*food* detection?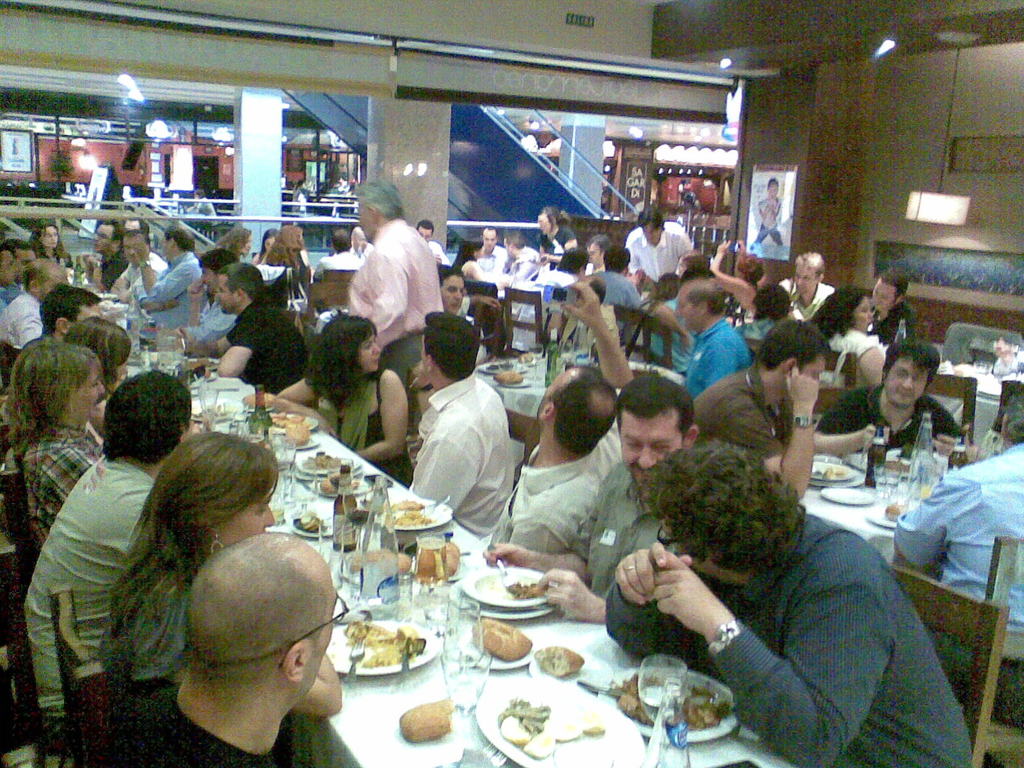
pyautogui.locateOnScreen(403, 534, 460, 583)
